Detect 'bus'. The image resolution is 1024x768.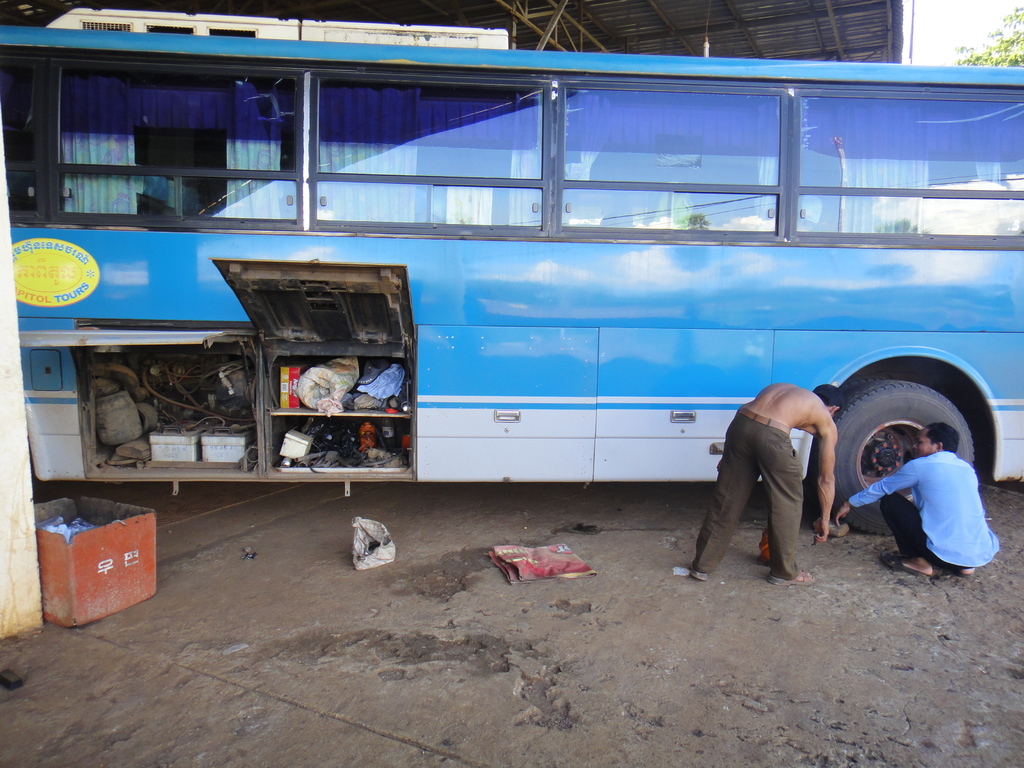
0,20,1023,533.
